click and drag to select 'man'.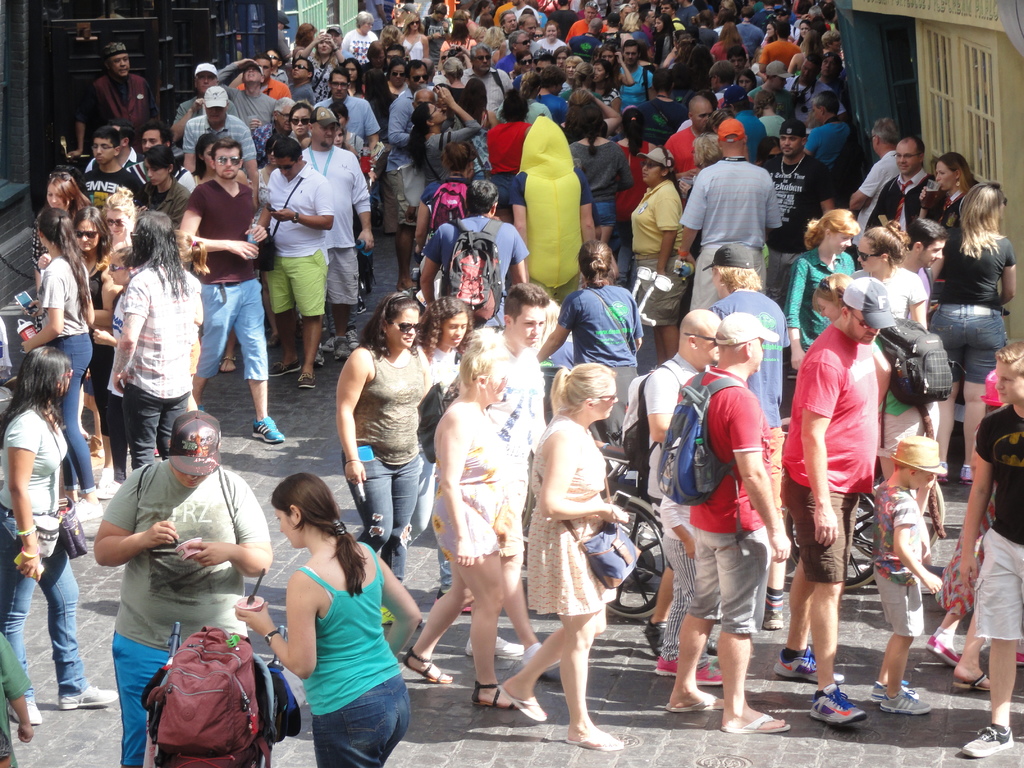
Selection: [236, 53, 295, 103].
